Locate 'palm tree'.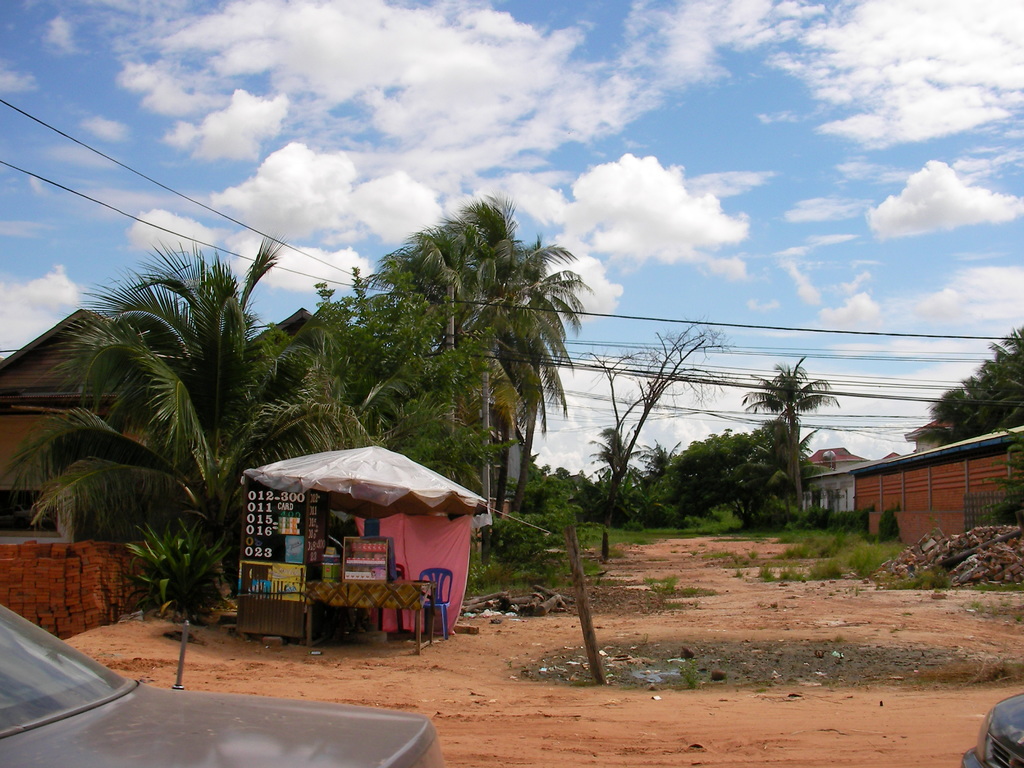
Bounding box: {"left": 249, "top": 310, "right": 397, "bottom": 529}.
